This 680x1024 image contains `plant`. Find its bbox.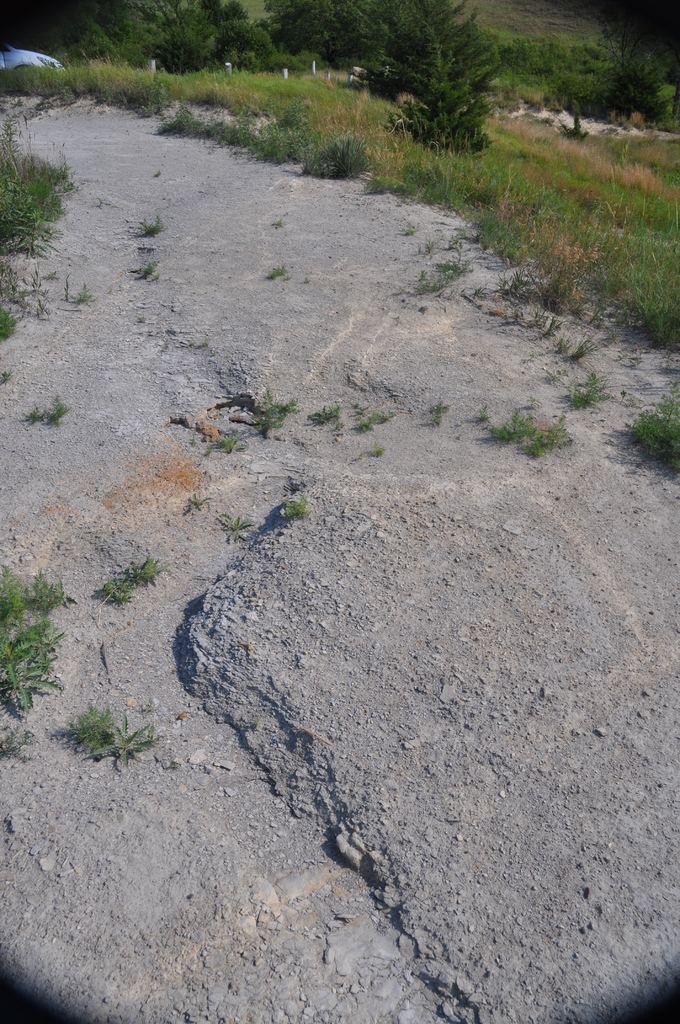
x1=397, y1=215, x2=420, y2=240.
